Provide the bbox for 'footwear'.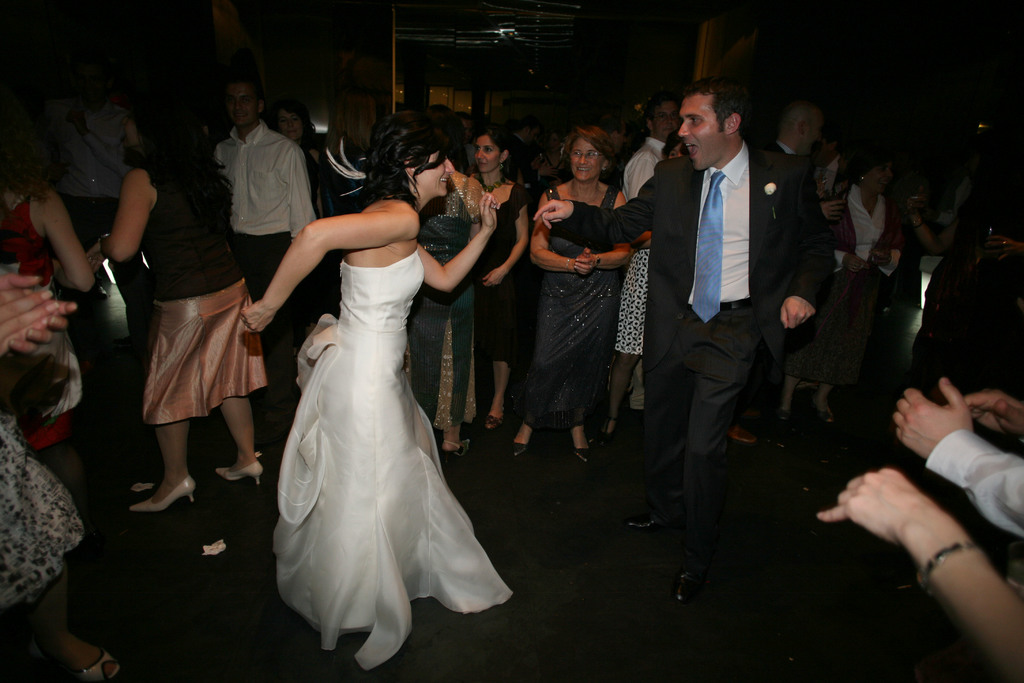
{"x1": 728, "y1": 425, "x2": 761, "y2": 448}.
